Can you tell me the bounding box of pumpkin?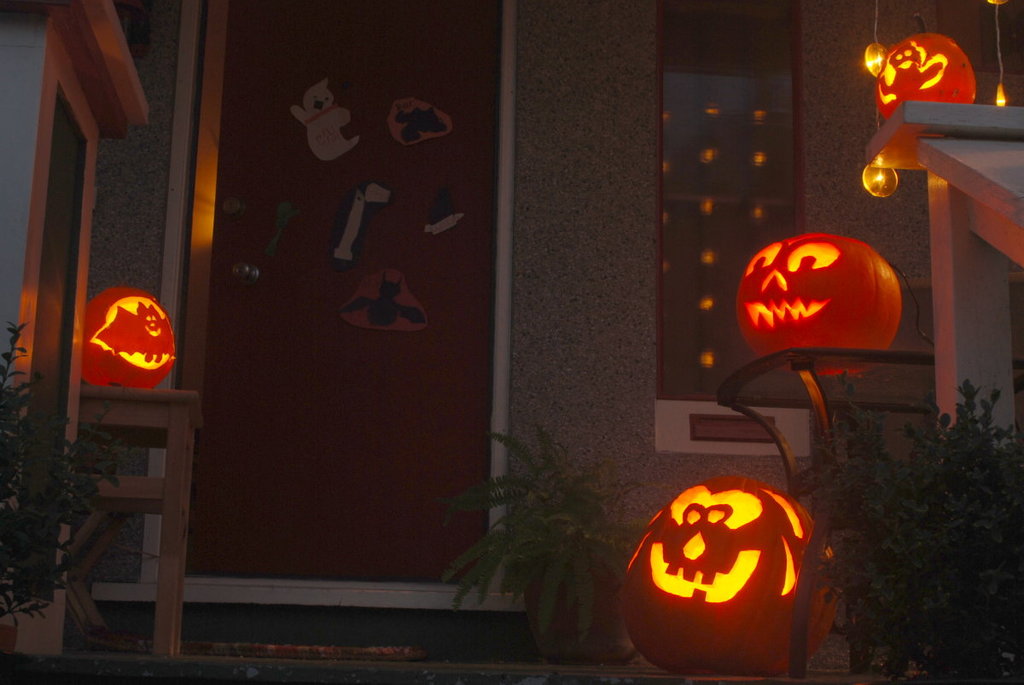
[78,281,178,385].
